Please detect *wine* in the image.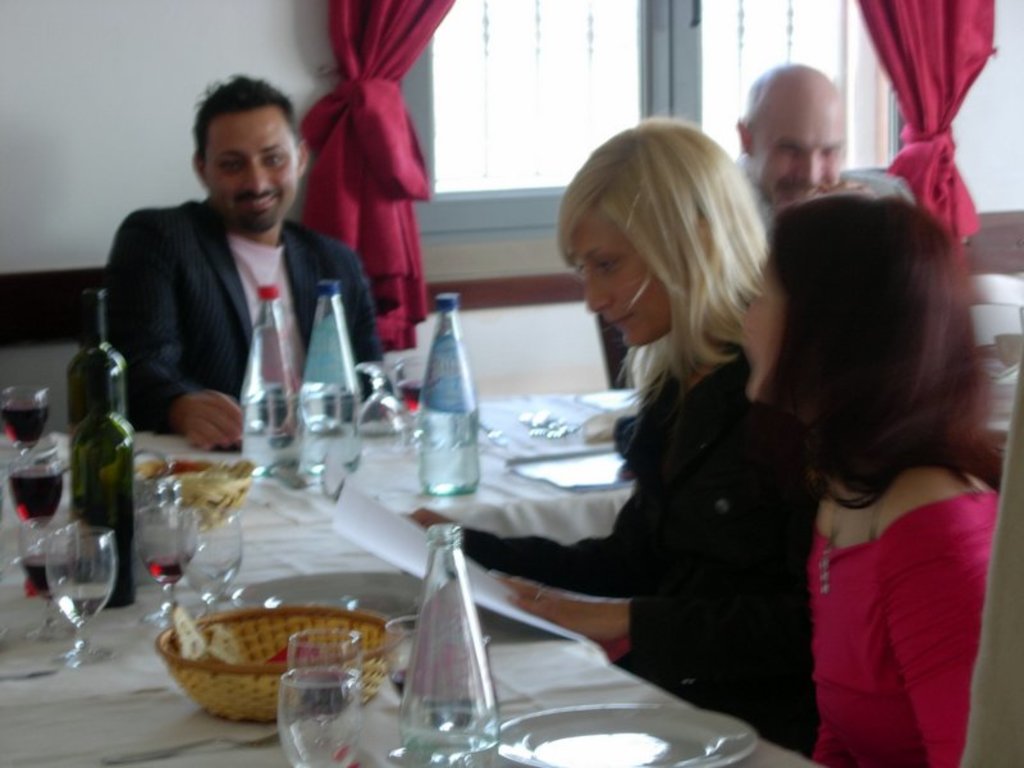
{"x1": 69, "y1": 351, "x2": 137, "y2": 611}.
